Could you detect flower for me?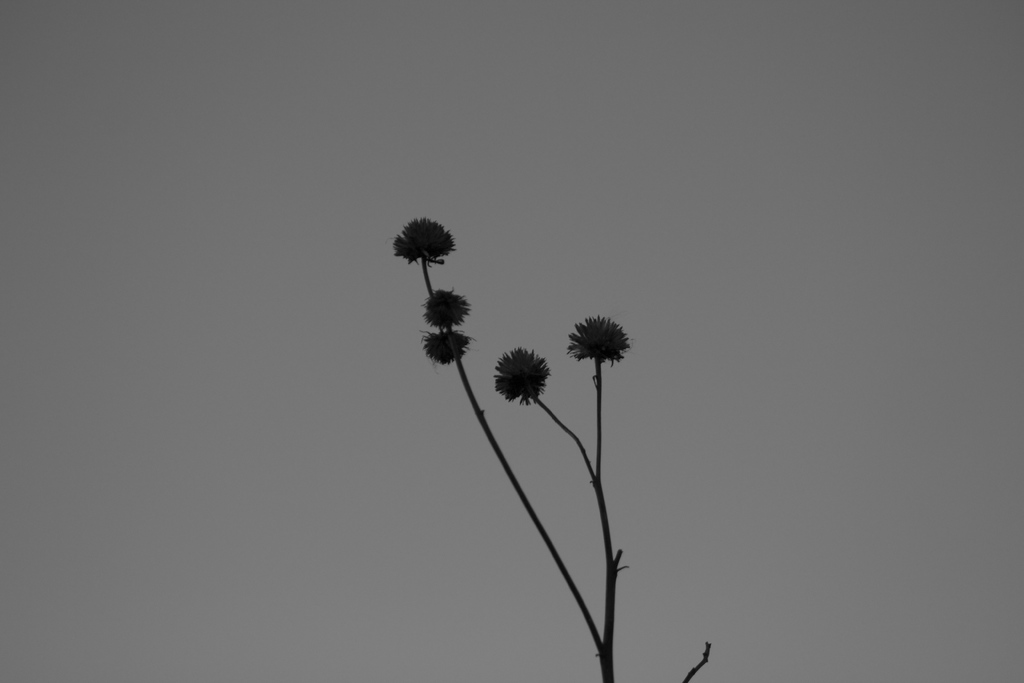
Detection result: bbox(490, 350, 544, 400).
